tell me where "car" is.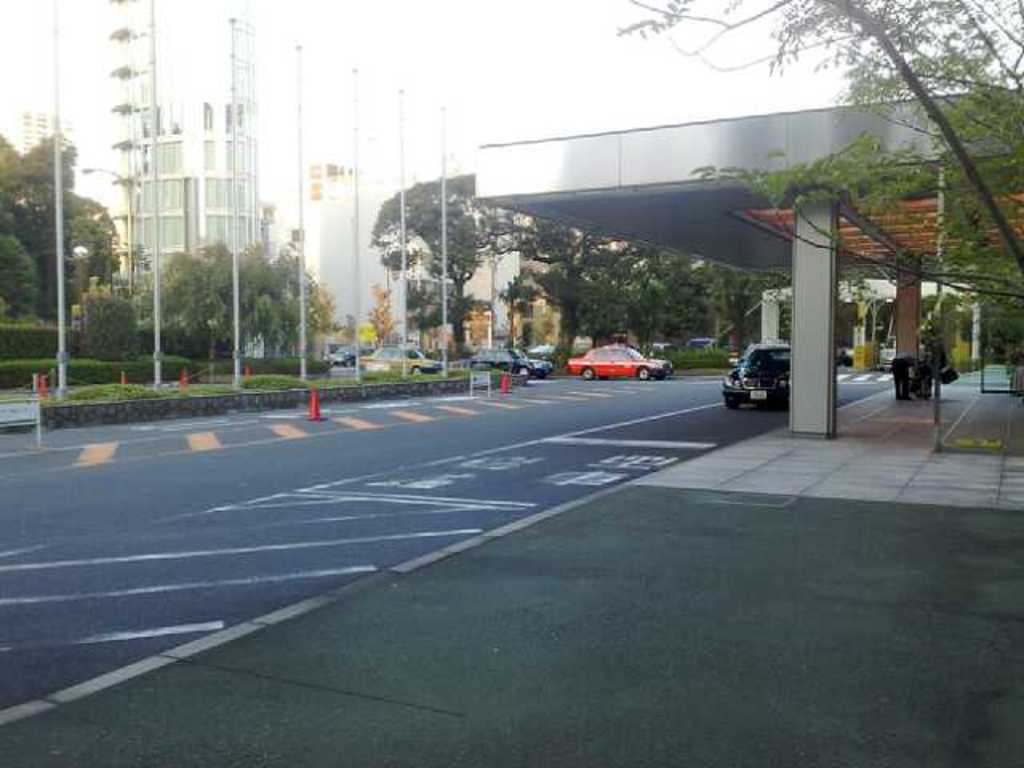
"car" is at pyautogui.locateOnScreen(472, 354, 554, 378).
